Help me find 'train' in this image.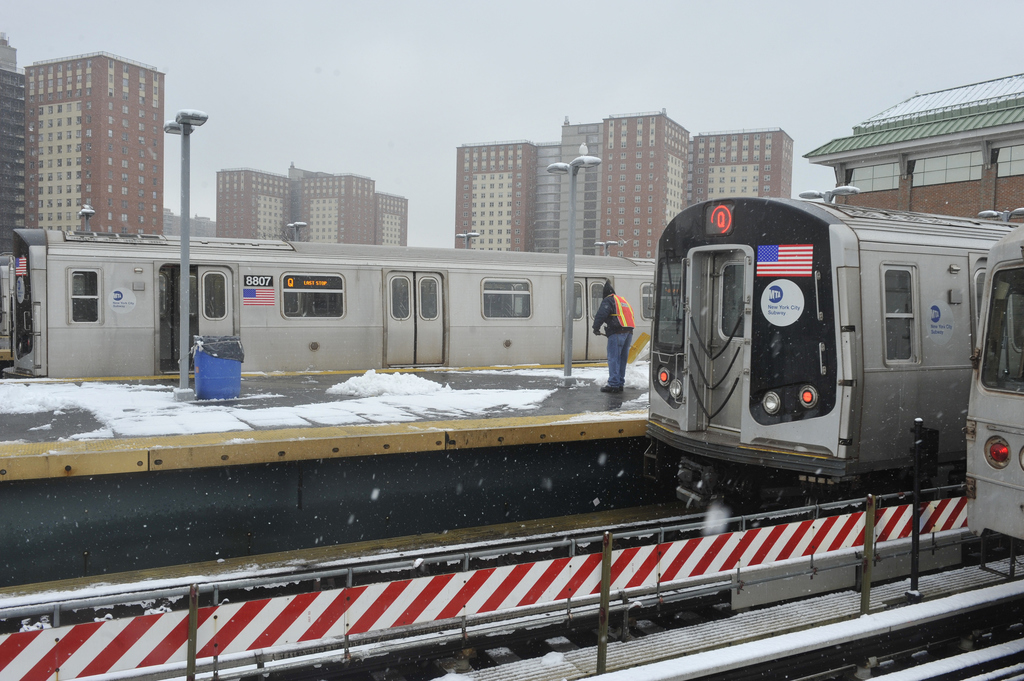
Found it: rect(0, 203, 655, 368).
